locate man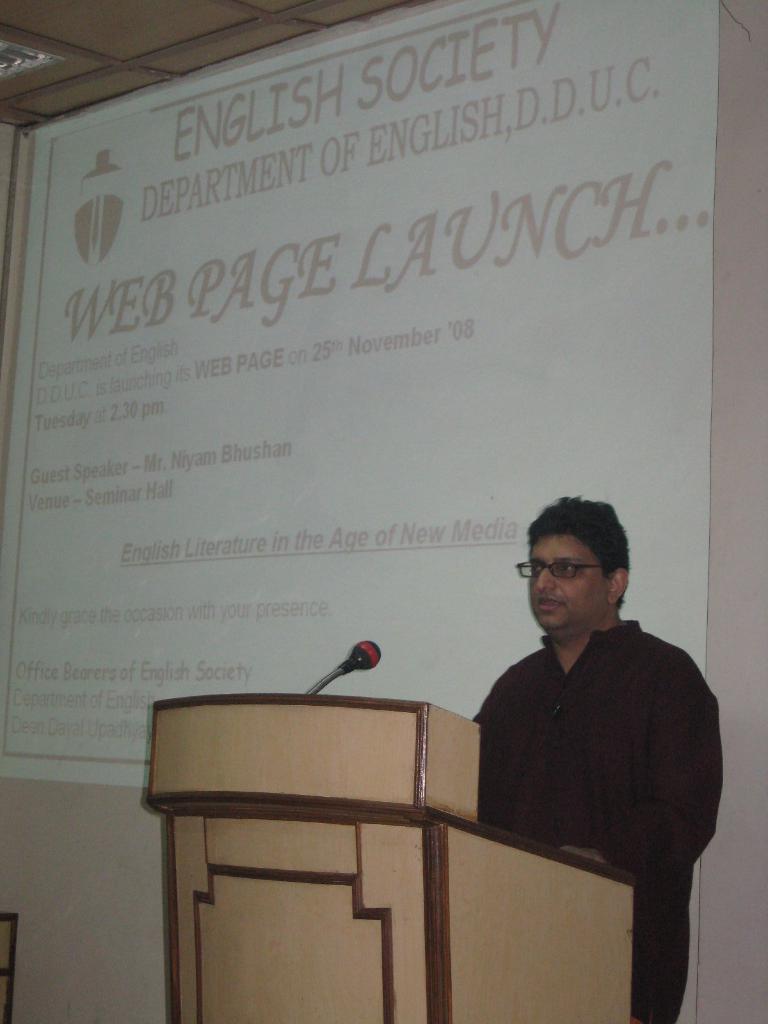
(x1=445, y1=497, x2=732, y2=971)
